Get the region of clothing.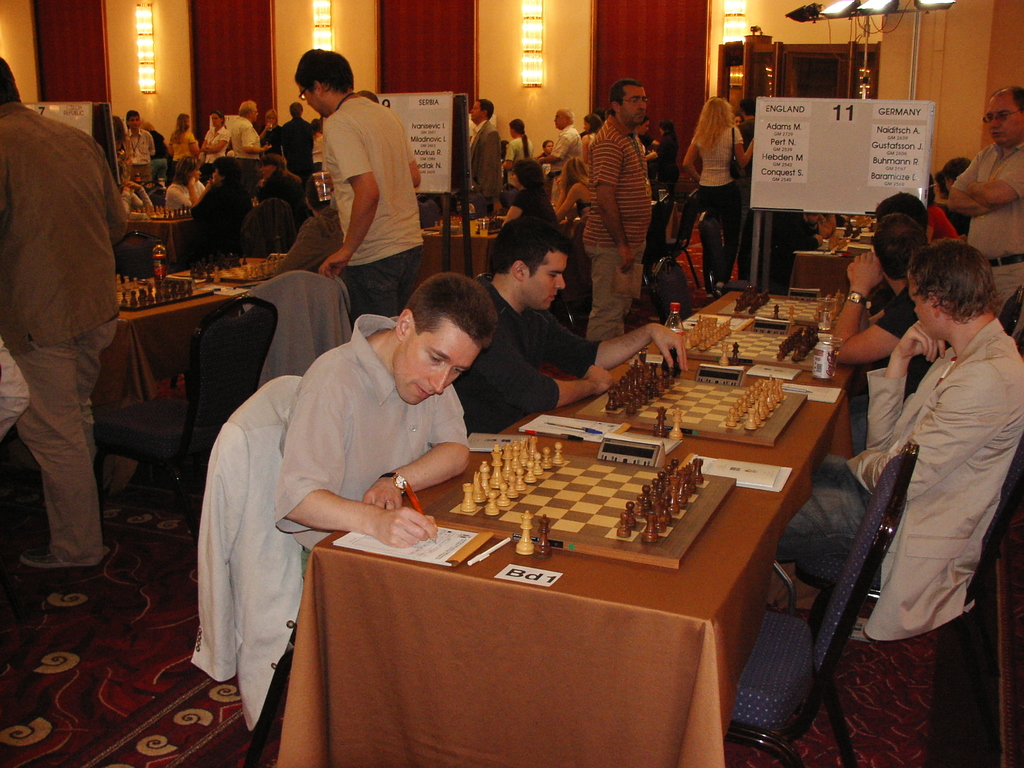
{"left": 550, "top": 122, "right": 578, "bottom": 204}.
